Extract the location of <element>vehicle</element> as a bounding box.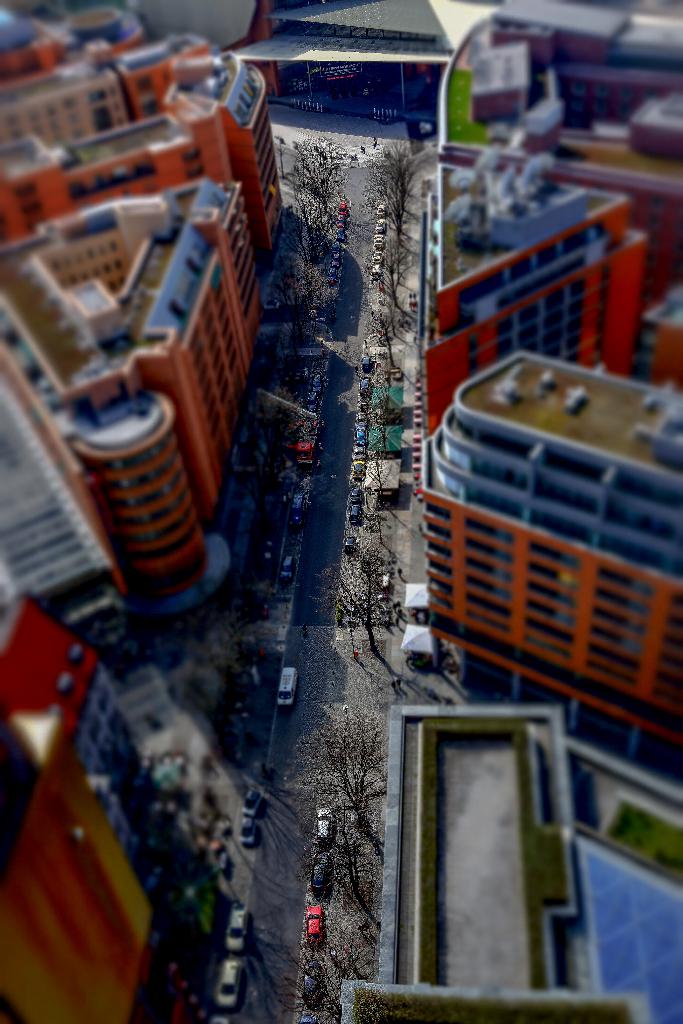
Rect(377, 202, 391, 216).
